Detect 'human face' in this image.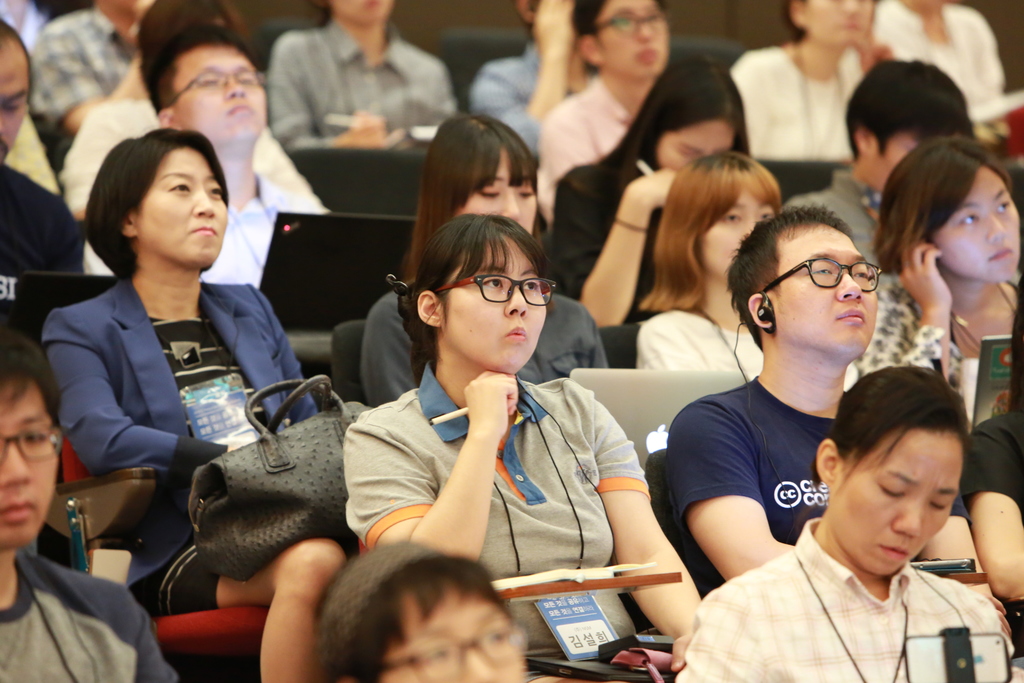
Detection: <bbox>929, 165, 1022, 277</bbox>.
